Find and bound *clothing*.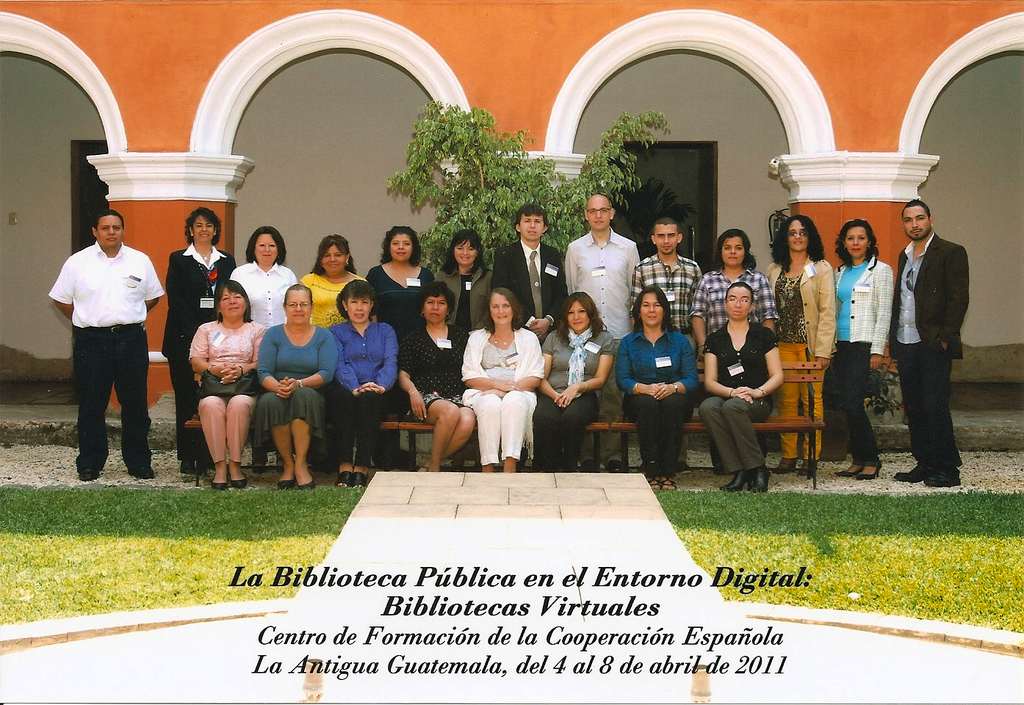
Bound: pyautogui.locateOnScreen(439, 265, 491, 323).
